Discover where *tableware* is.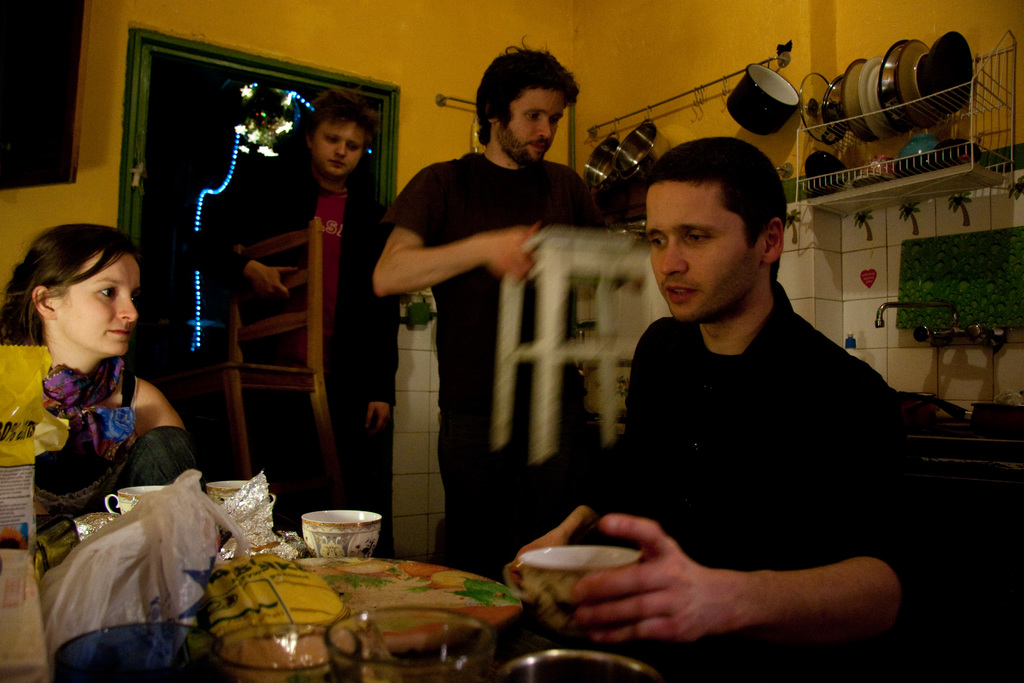
Discovered at x1=611 y1=119 x2=666 y2=190.
